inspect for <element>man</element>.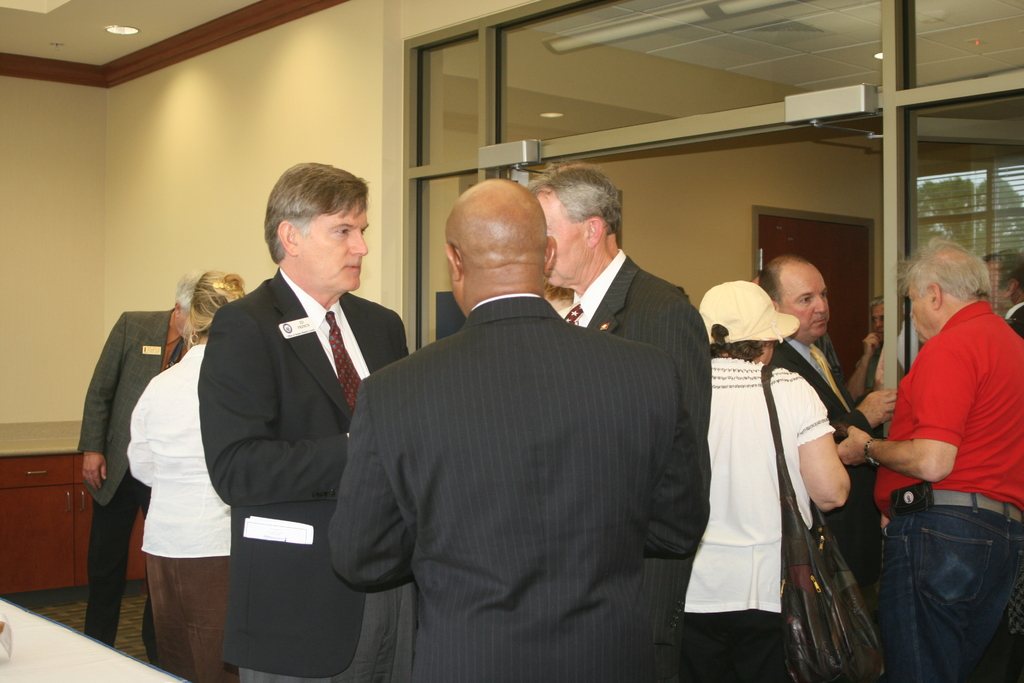
Inspection: Rect(529, 165, 712, 682).
